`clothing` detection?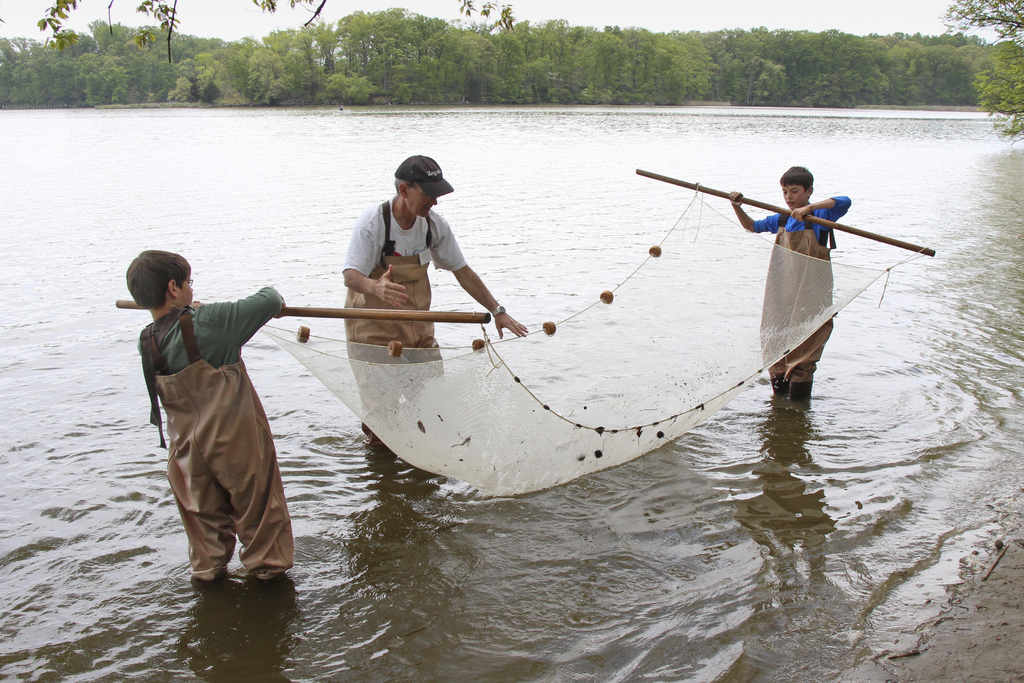
<box>138,267,297,586</box>
